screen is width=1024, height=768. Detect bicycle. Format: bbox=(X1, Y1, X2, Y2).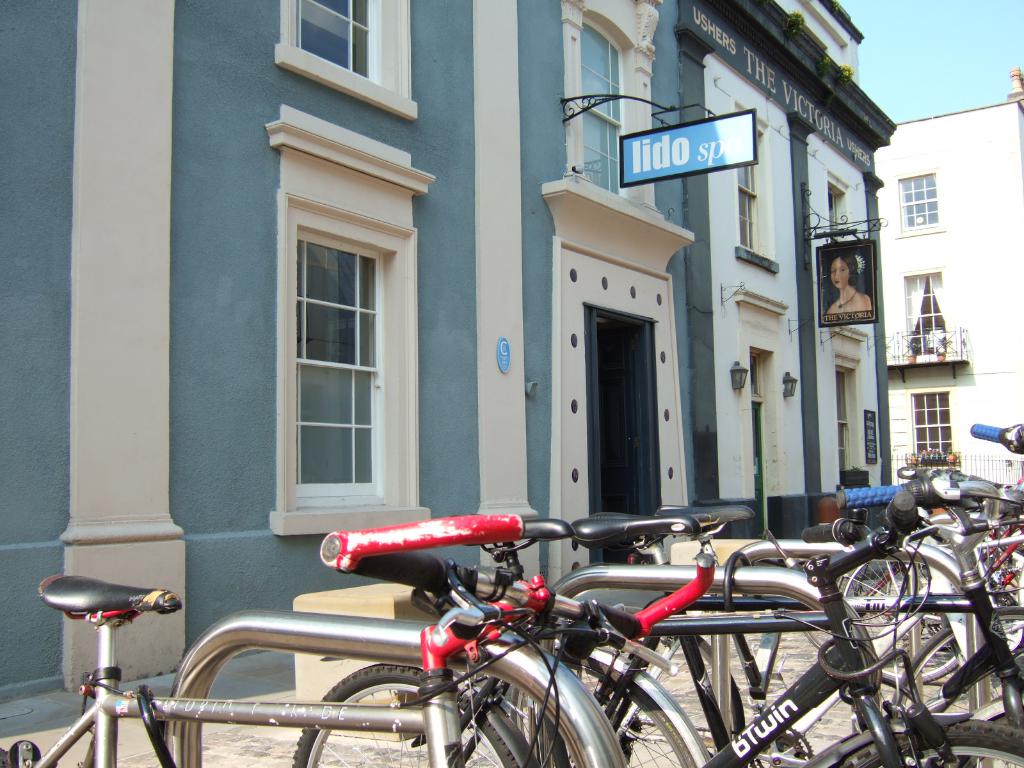
bbox=(390, 512, 1021, 767).
